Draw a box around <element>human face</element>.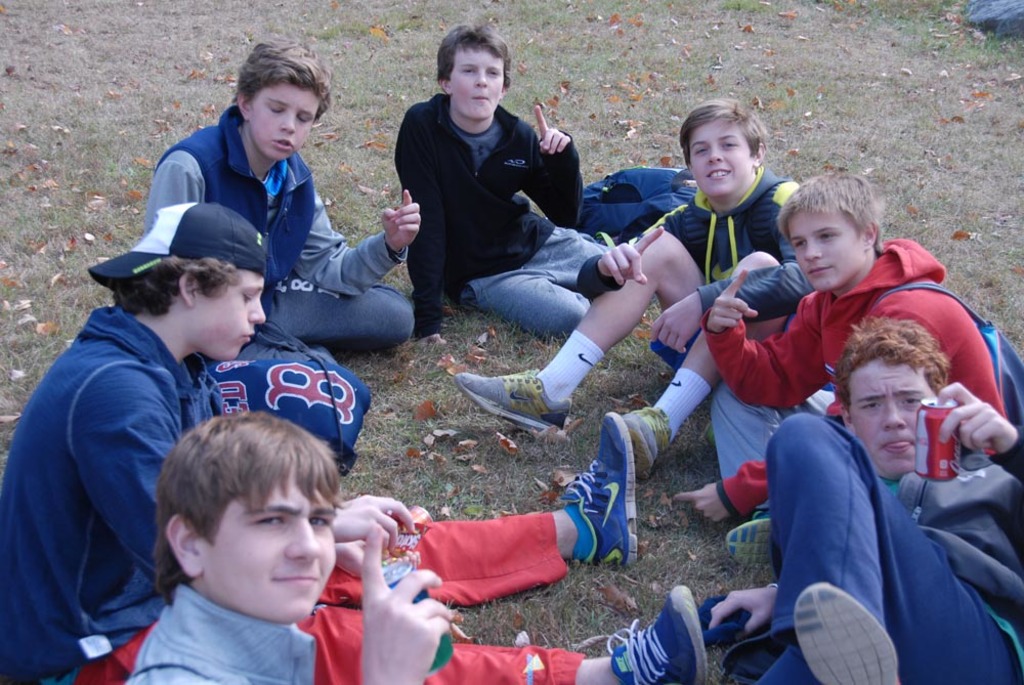
select_region(689, 123, 755, 195).
